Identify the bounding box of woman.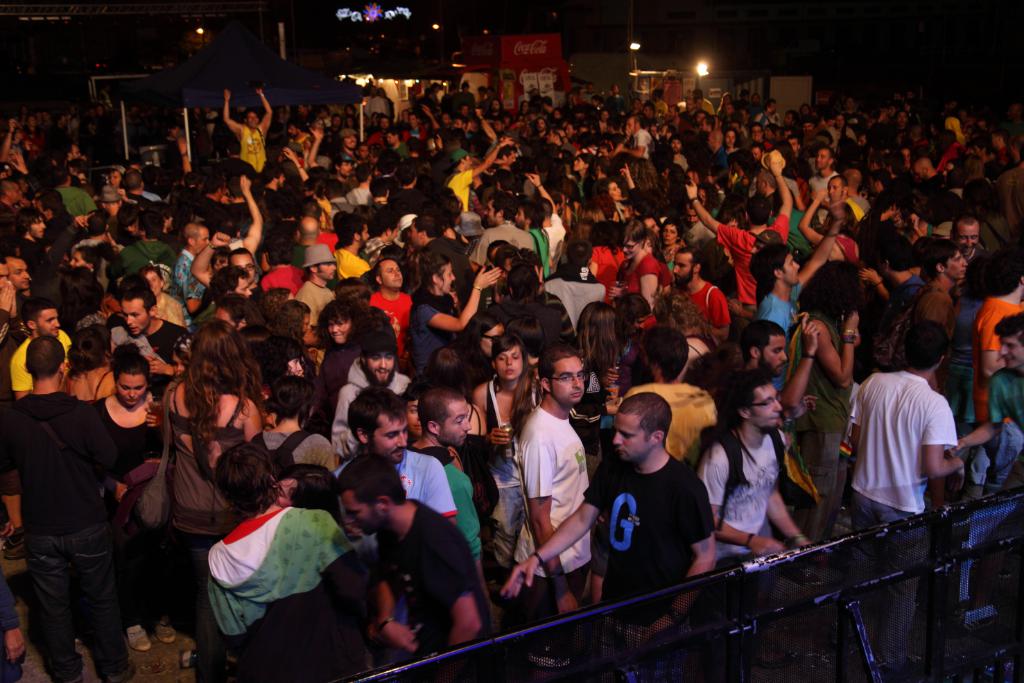
<region>606, 219, 654, 304</region>.
